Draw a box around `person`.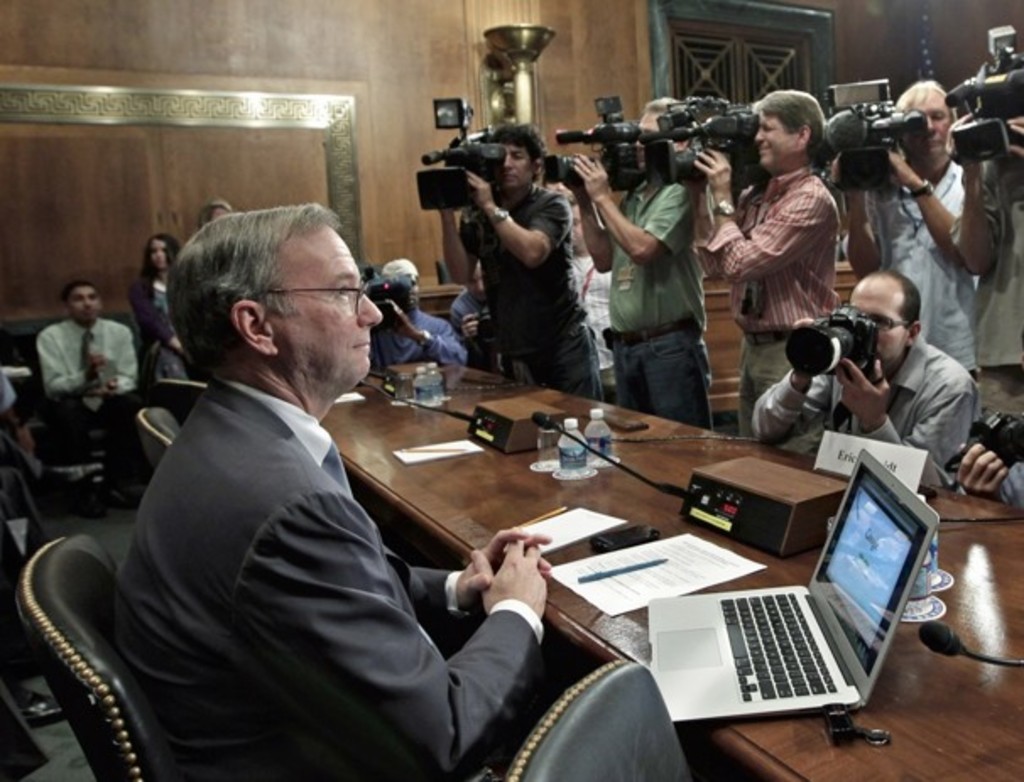
rect(368, 258, 470, 363).
